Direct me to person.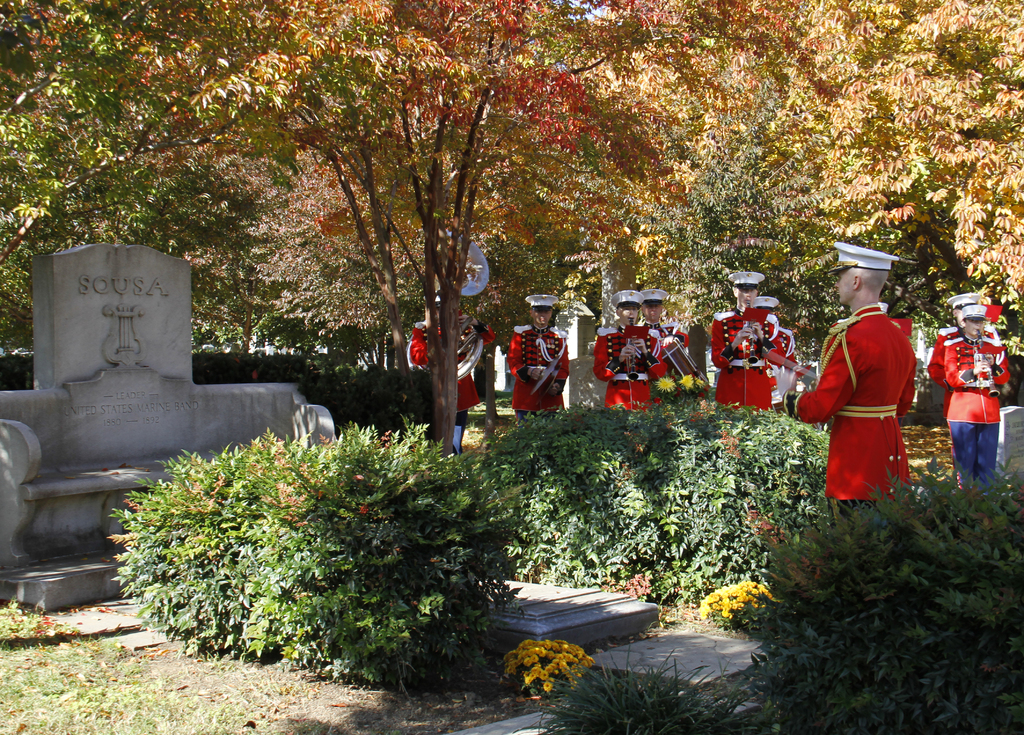
Direction: <box>635,286,691,400</box>.
